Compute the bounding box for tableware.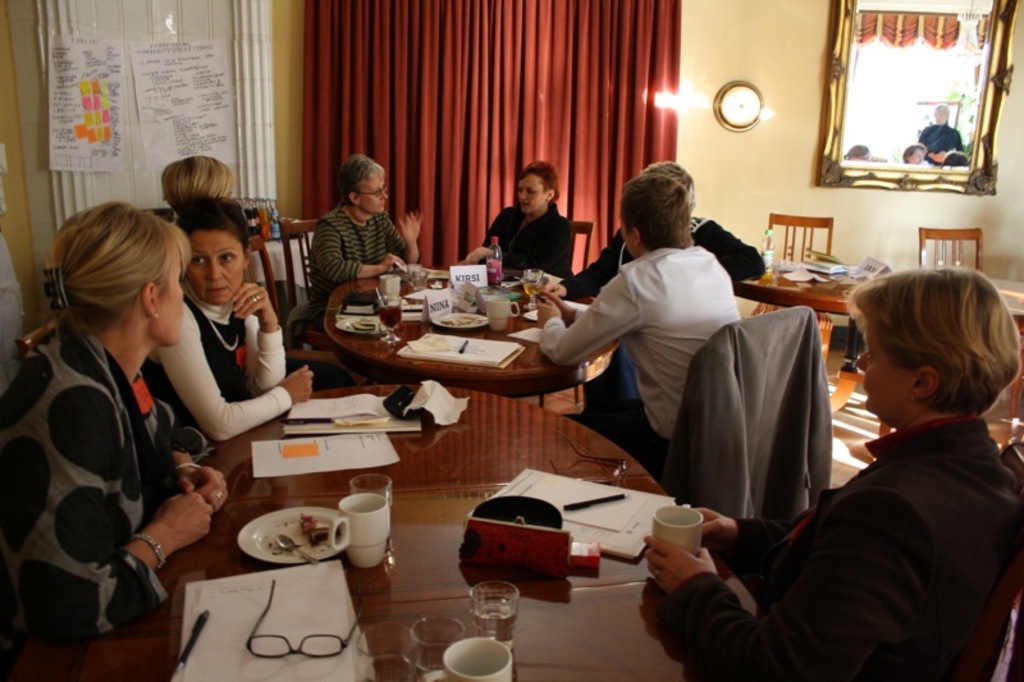
[317, 496, 383, 578].
